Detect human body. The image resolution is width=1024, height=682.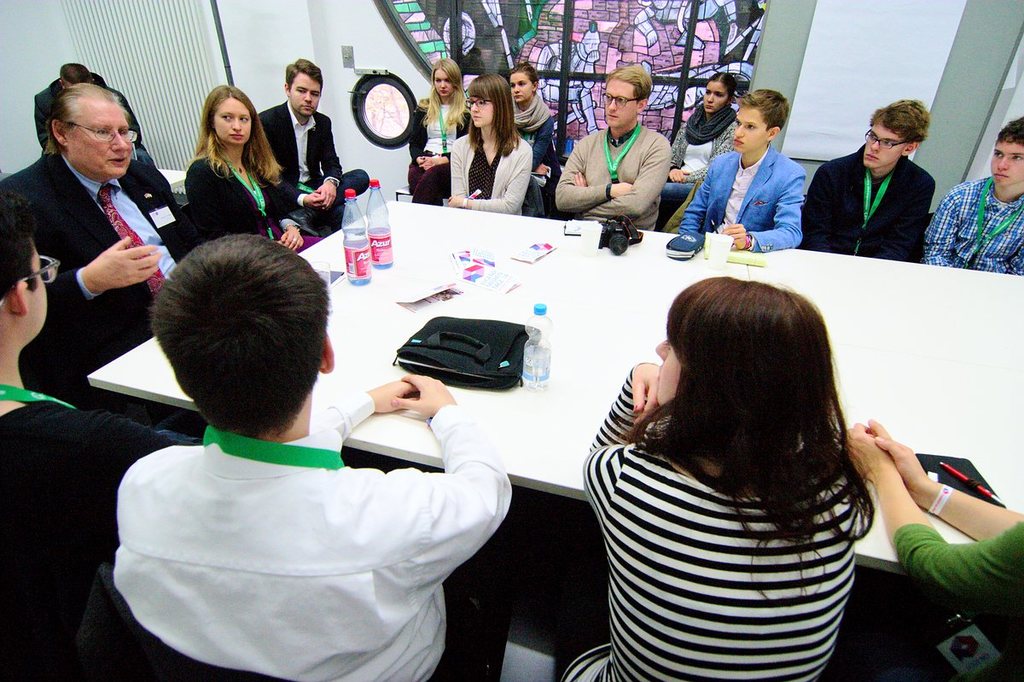
(x1=799, y1=141, x2=940, y2=268).
